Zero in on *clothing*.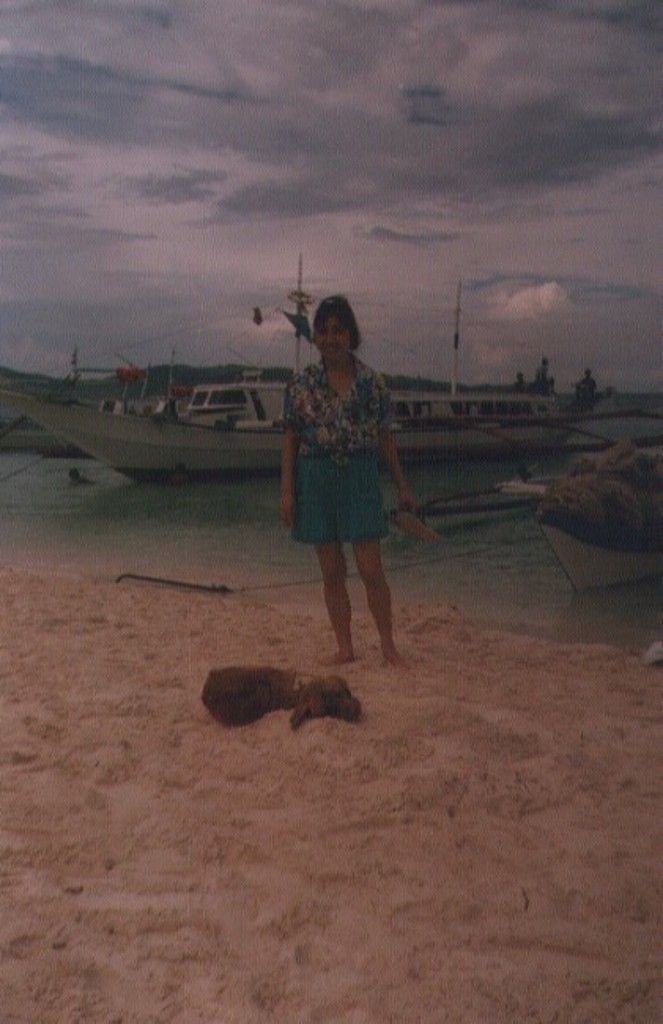
Zeroed in: <region>277, 328, 419, 555</region>.
